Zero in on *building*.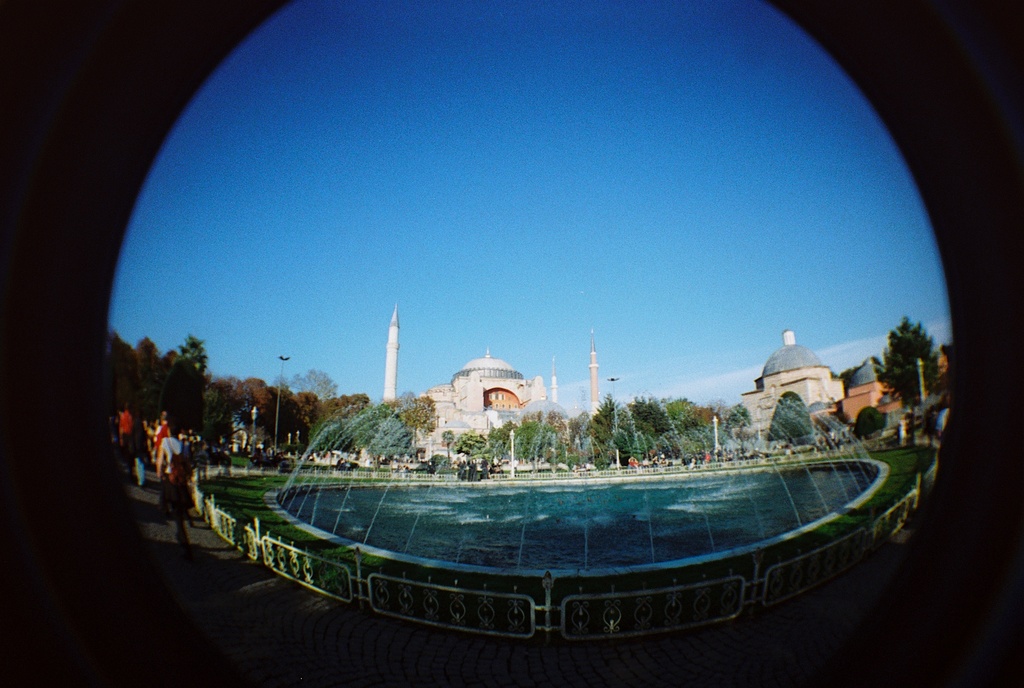
Zeroed in: box=[406, 346, 552, 461].
